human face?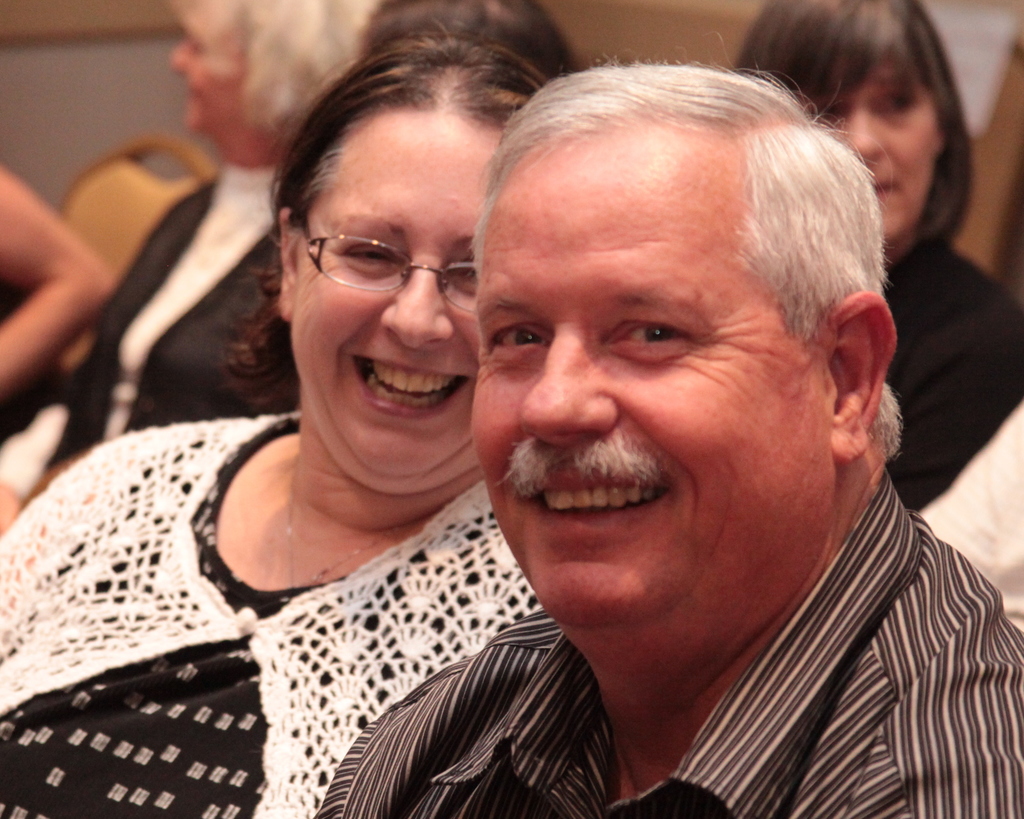
detection(168, 11, 247, 150)
